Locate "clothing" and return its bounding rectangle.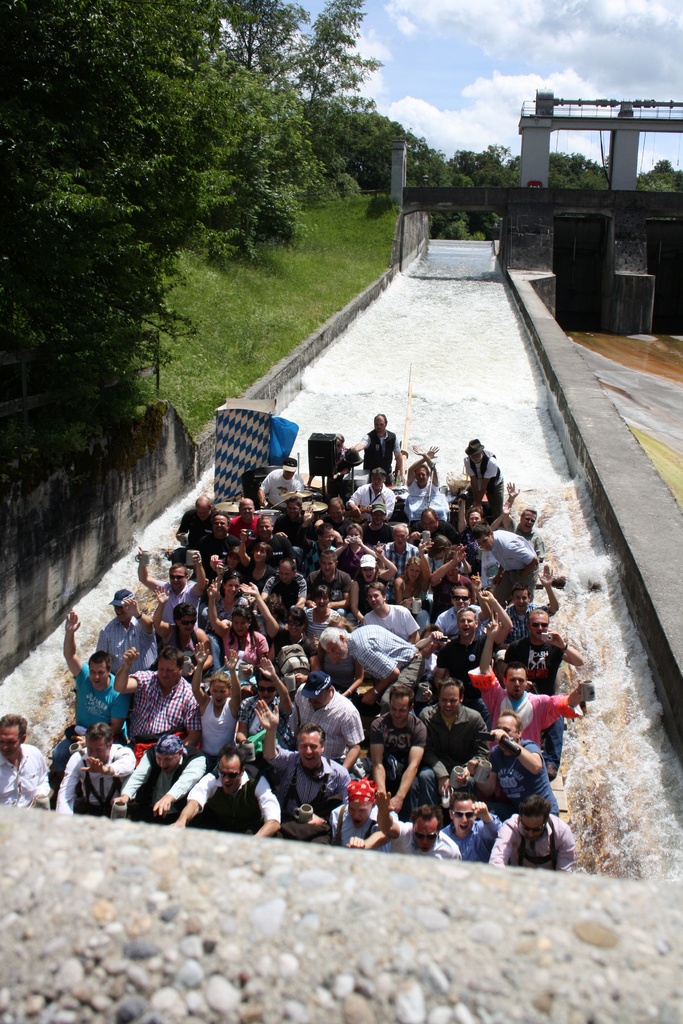
BBox(425, 558, 470, 575).
